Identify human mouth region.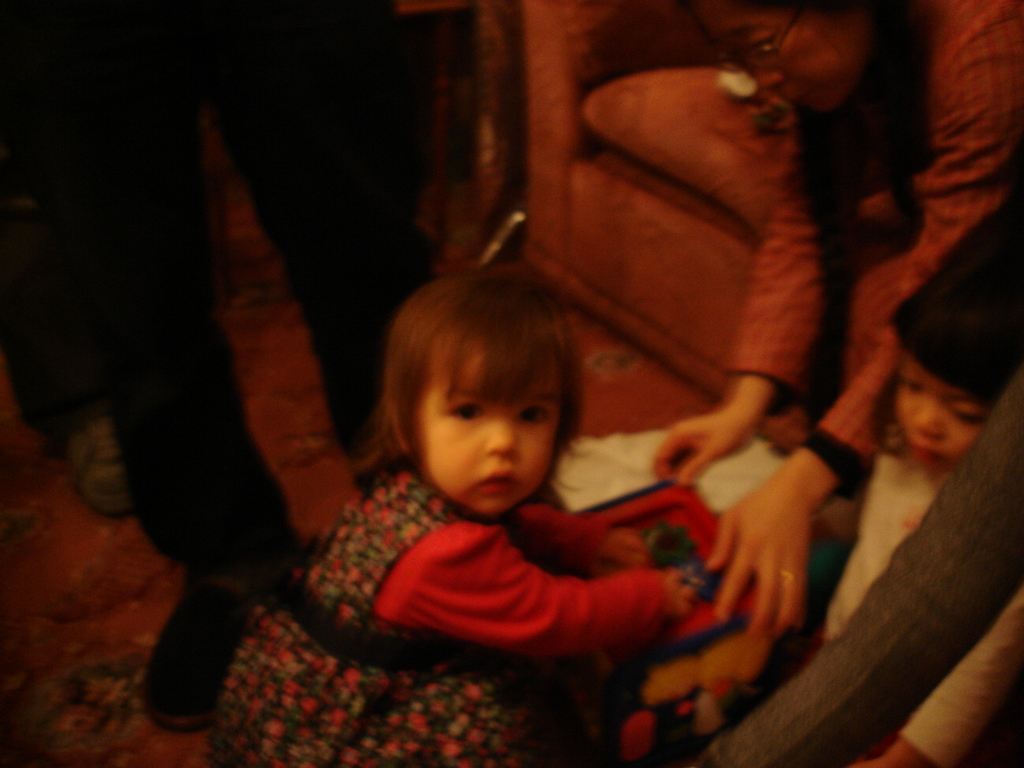
Region: l=785, t=90, r=820, b=109.
